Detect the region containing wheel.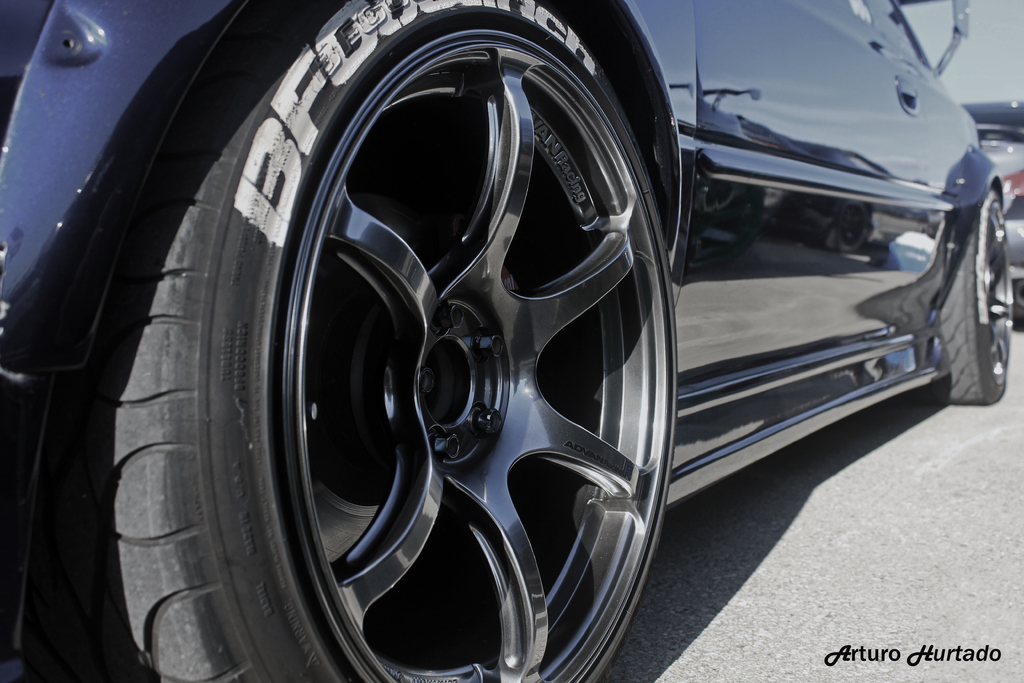
detection(917, 190, 1010, 406).
